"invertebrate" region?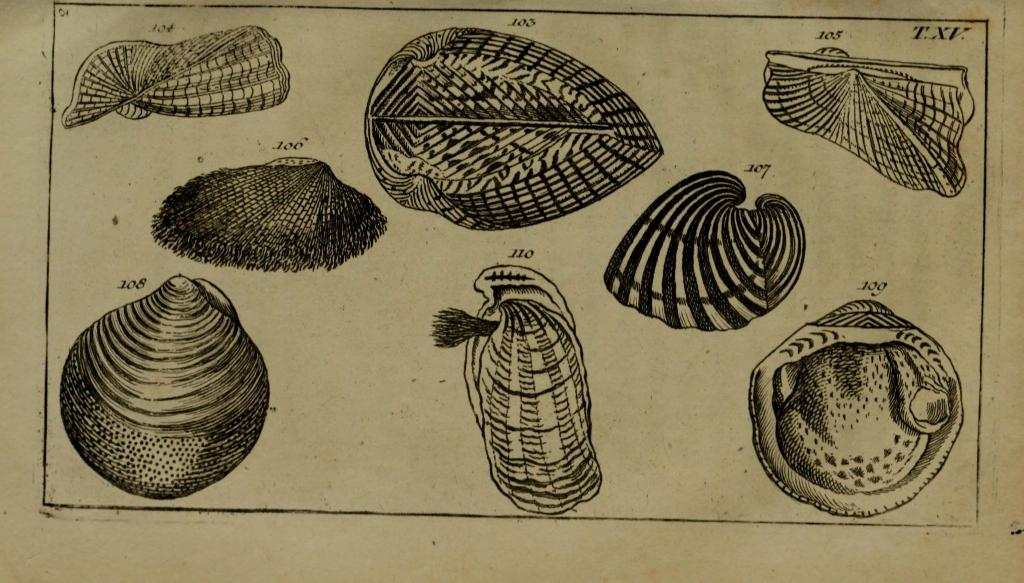
select_region(365, 26, 664, 236)
